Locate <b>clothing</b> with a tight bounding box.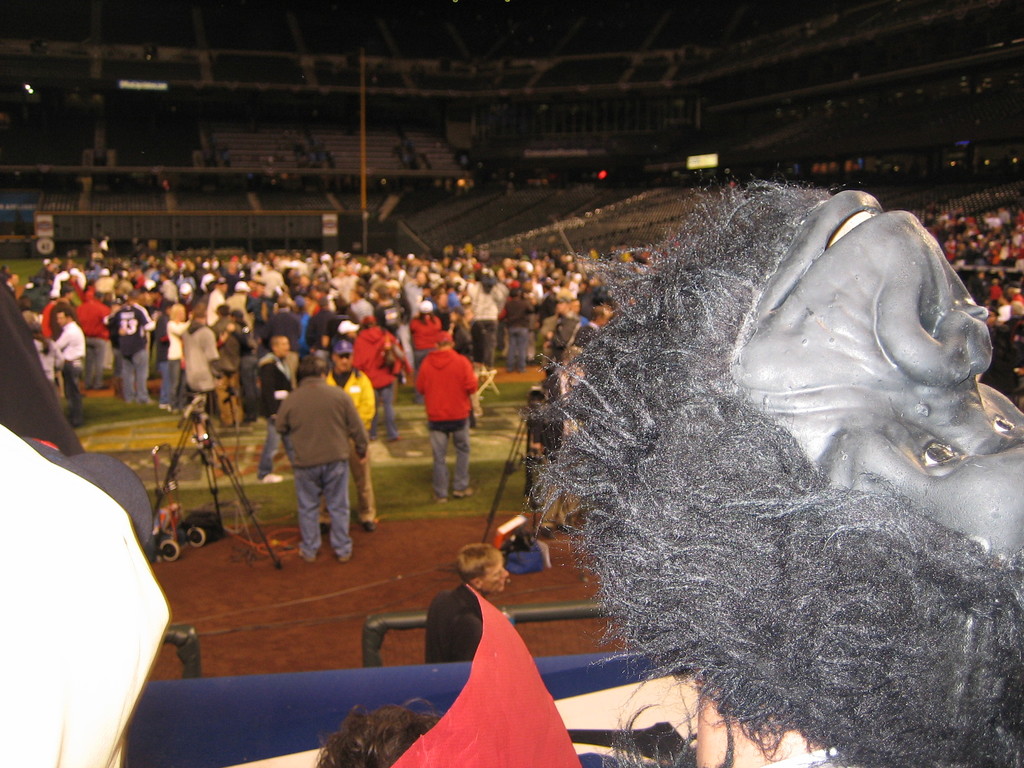
bbox=[25, 292, 40, 307].
